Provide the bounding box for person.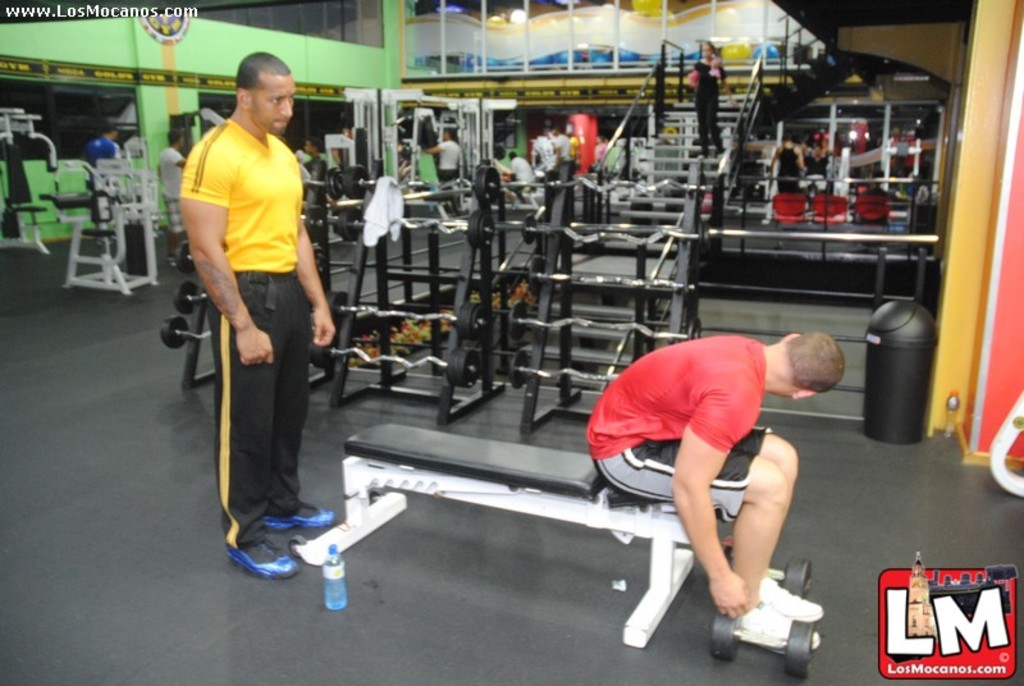
(left=849, top=174, right=891, bottom=218).
